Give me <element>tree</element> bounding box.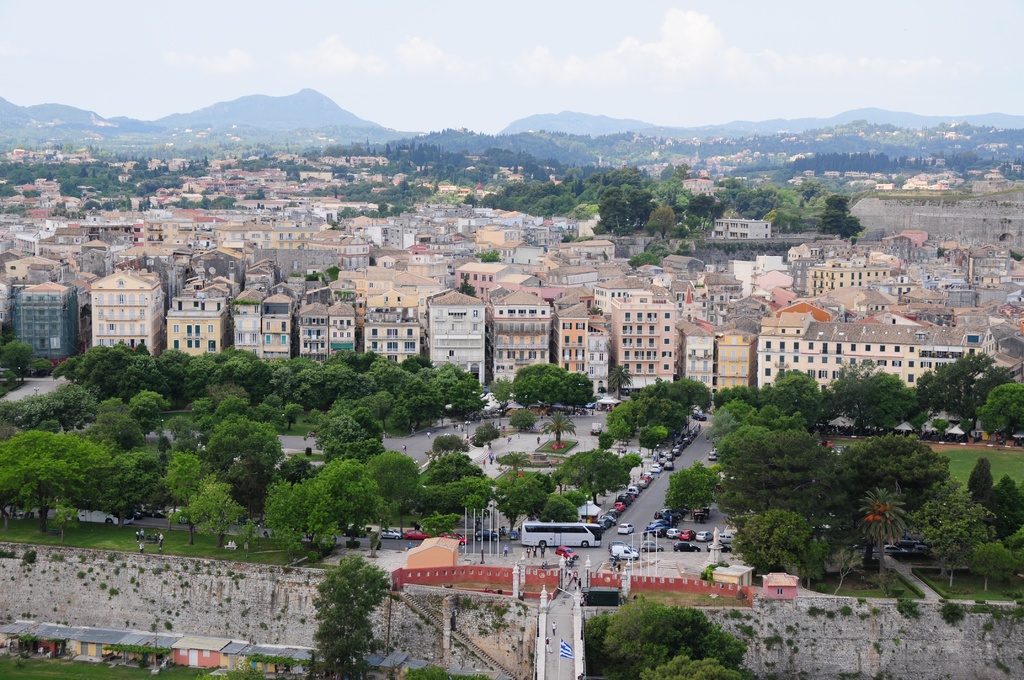
[x1=543, y1=196, x2=578, y2=219].
